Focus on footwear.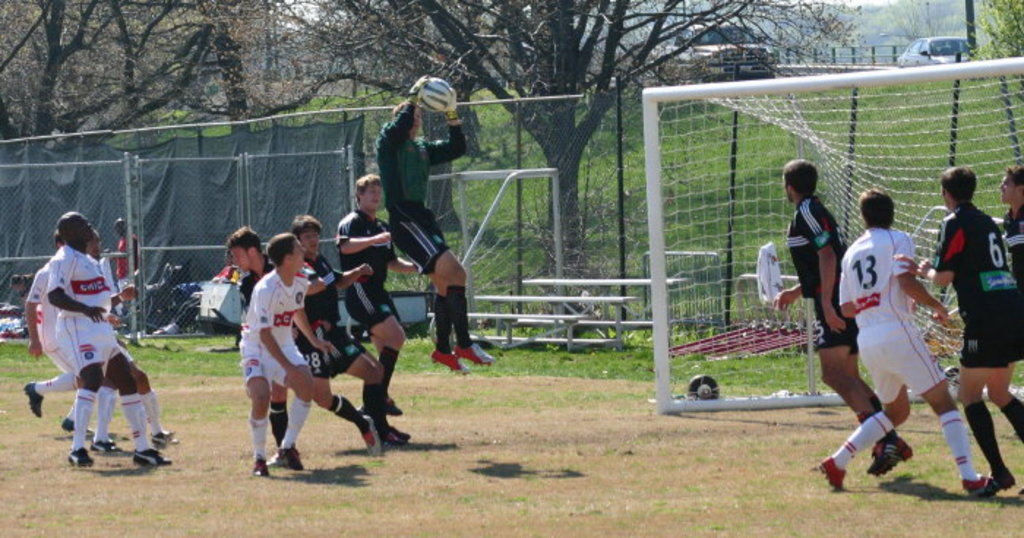
Focused at detection(69, 447, 92, 466).
